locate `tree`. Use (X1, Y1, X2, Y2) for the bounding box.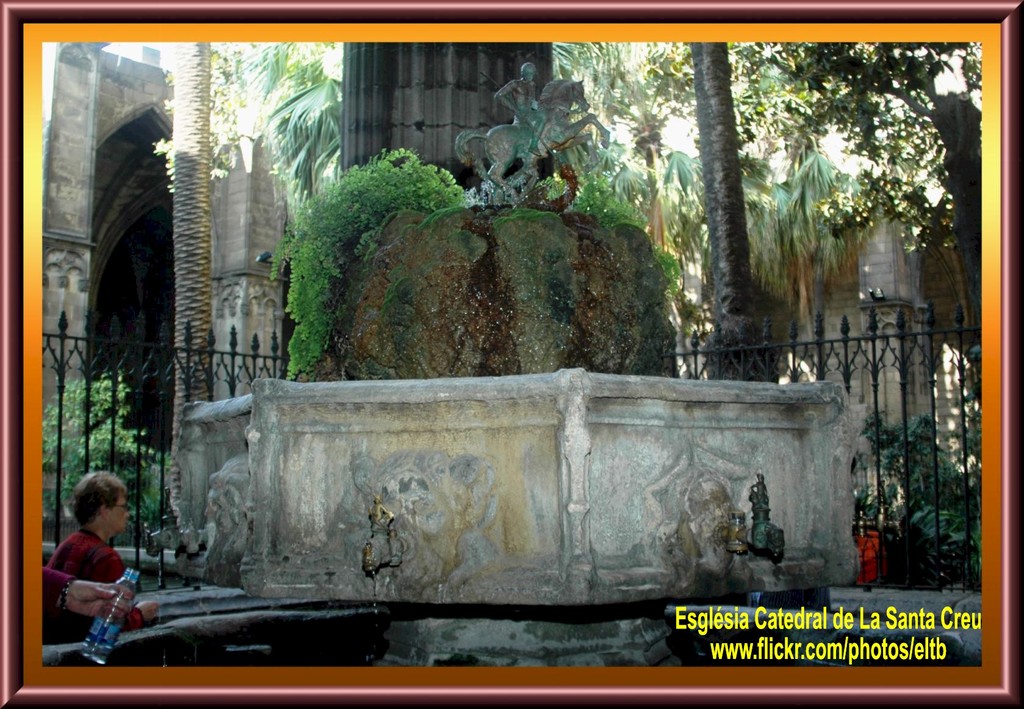
(204, 37, 346, 223).
